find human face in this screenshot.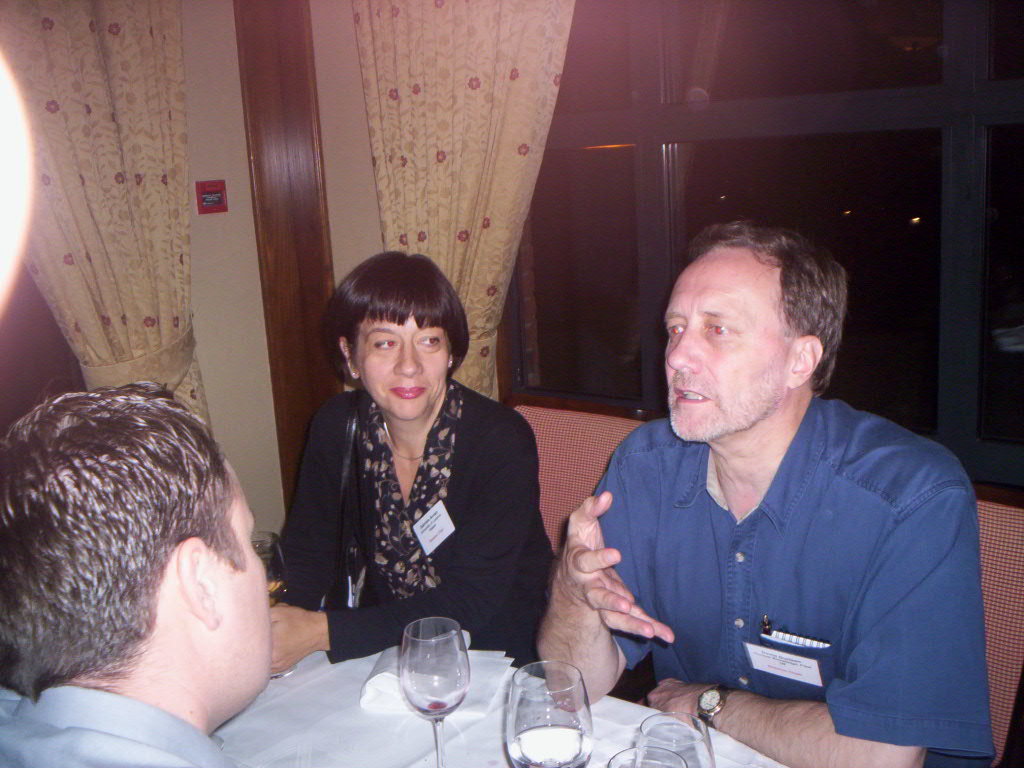
The bounding box for human face is {"left": 356, "top": 308, "right": 451, "bottom": 427}.
